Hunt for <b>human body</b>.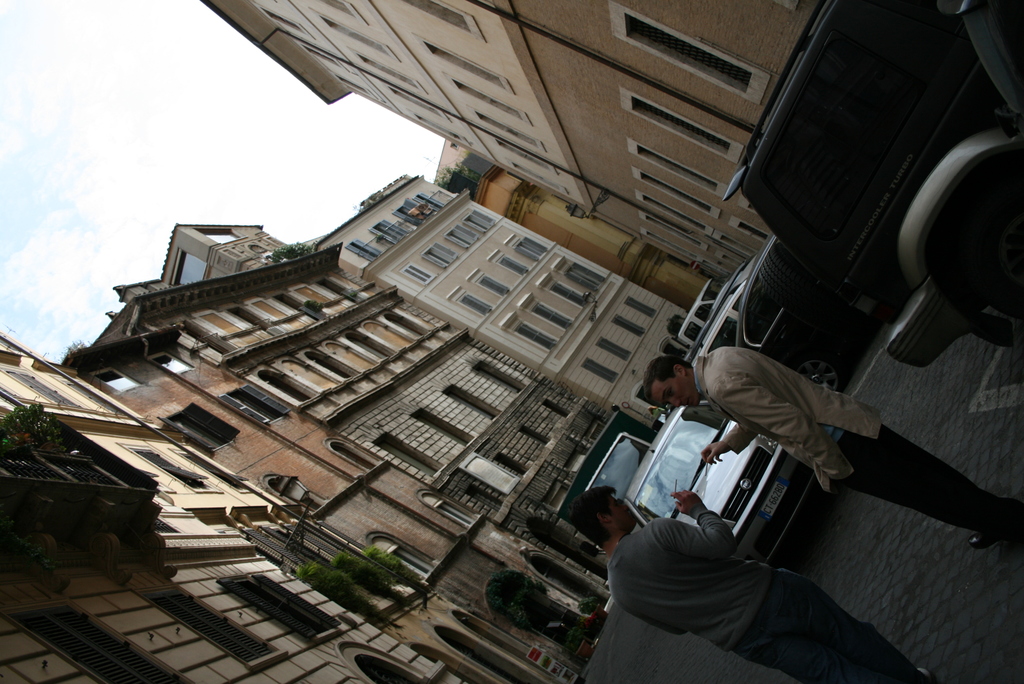
Hunted down at rect(645, 348, 1022, 558).
